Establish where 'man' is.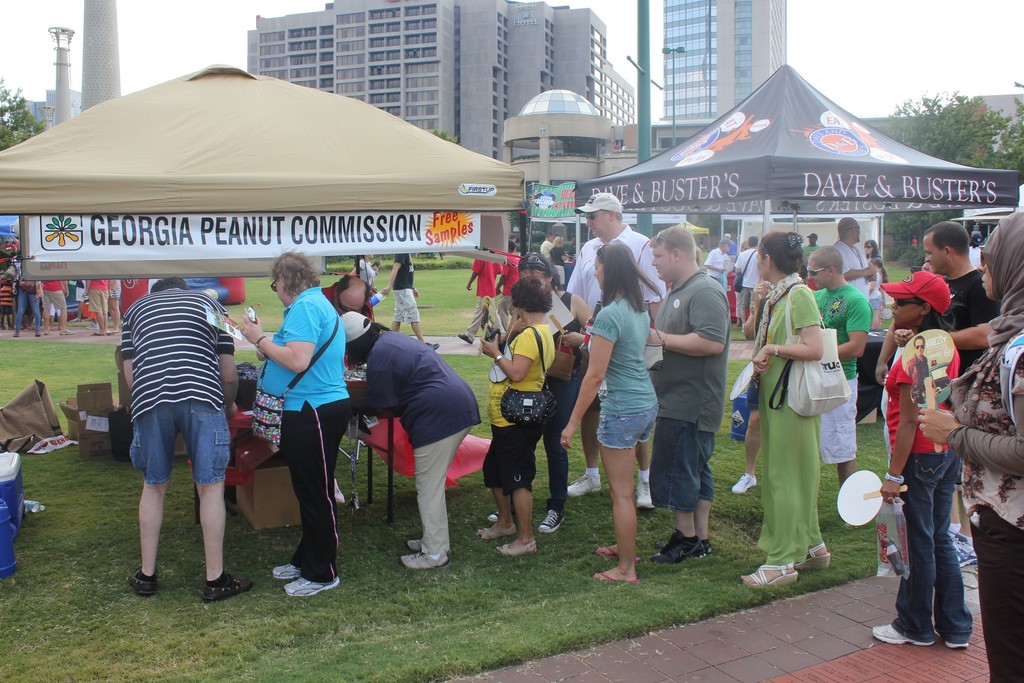
Established at x1=41 y1=279 x2=75 y2=336.
